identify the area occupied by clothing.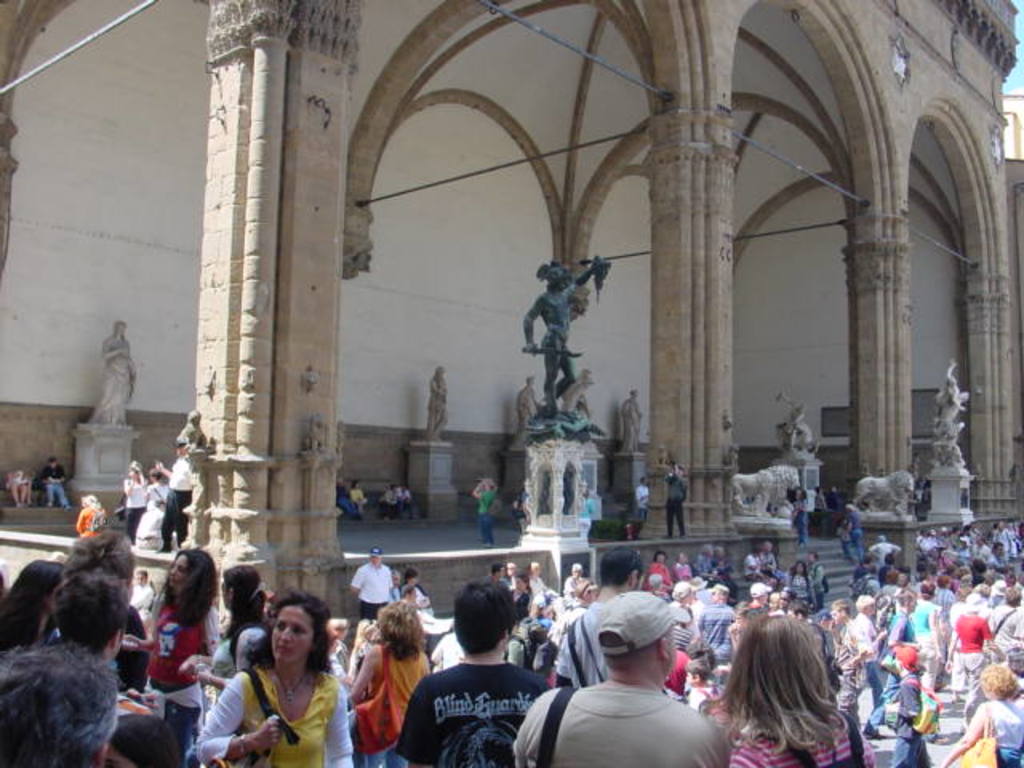
Area: bbox=[686, 592, 736, 670].
